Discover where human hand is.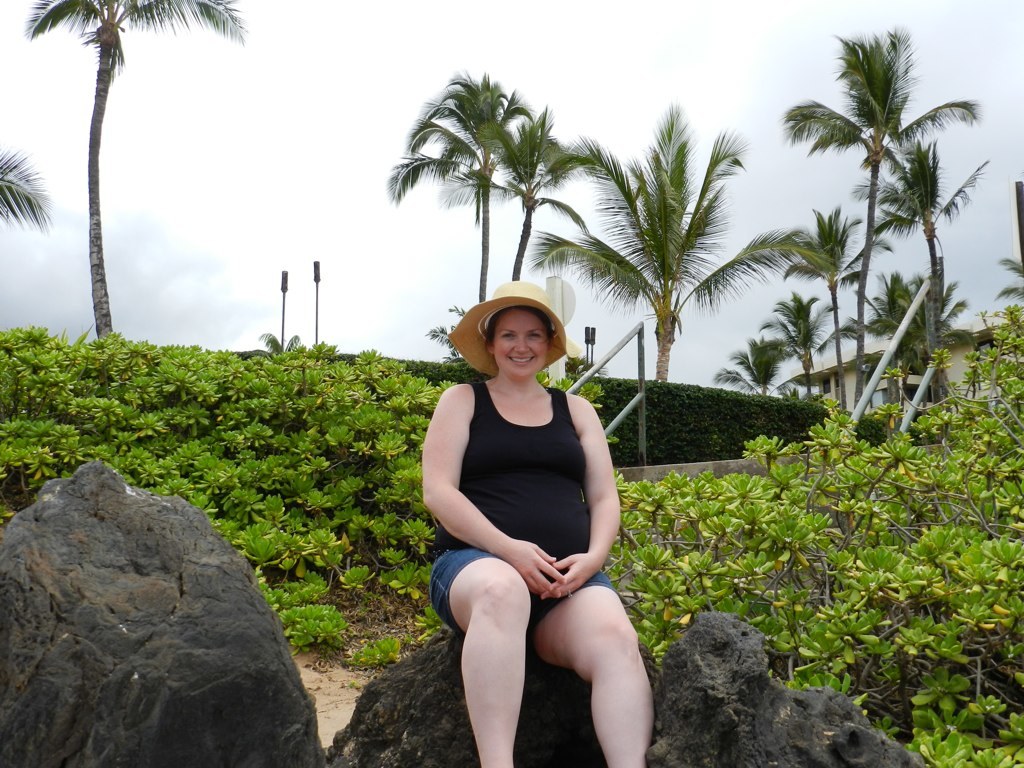
Discovered at bbox=[499, 537, 566, 602].
